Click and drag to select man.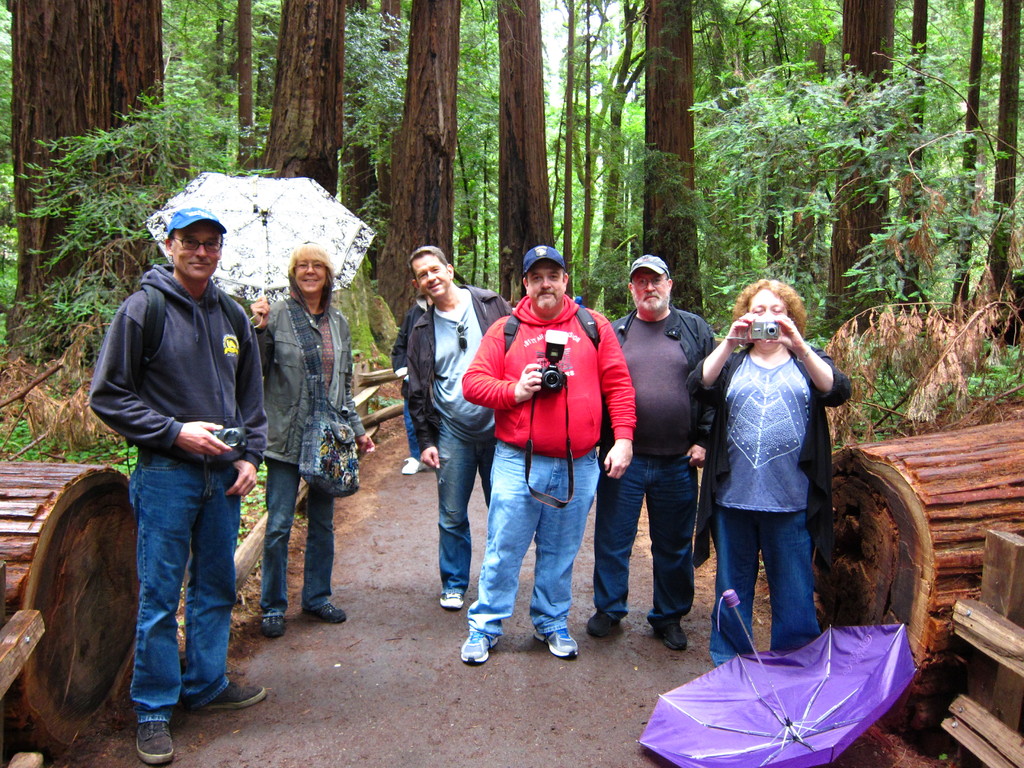
Selection: [left=580, top=249, right=718, bottom=654].
